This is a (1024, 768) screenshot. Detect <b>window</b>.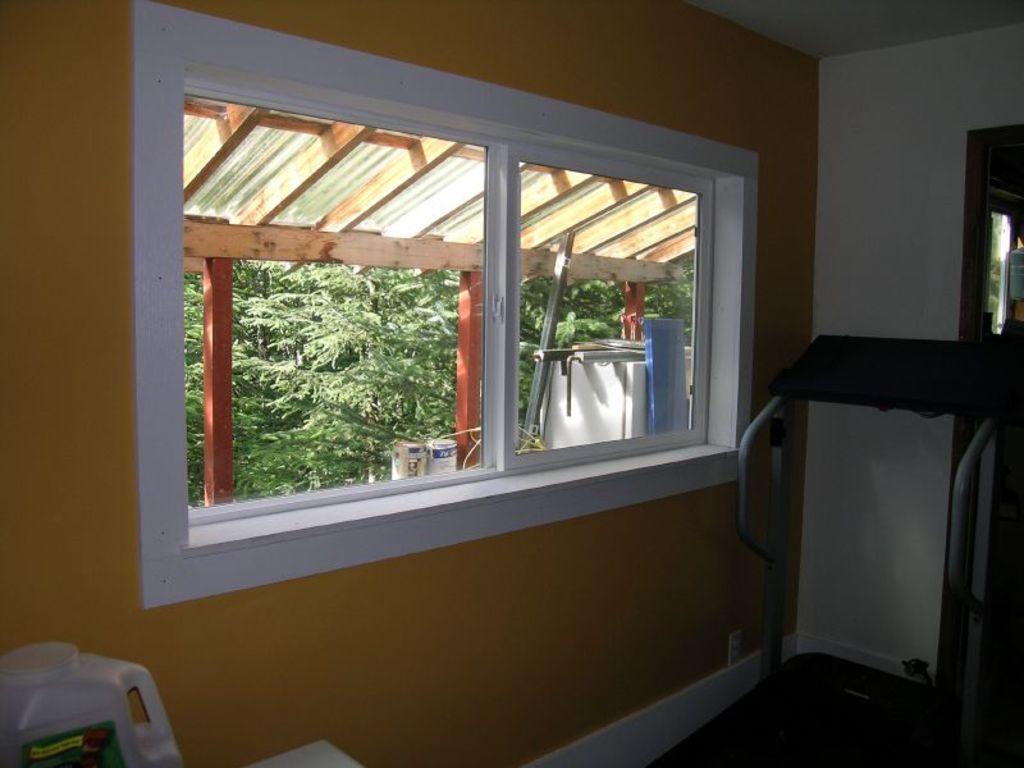
127, 0, 762, 614.
